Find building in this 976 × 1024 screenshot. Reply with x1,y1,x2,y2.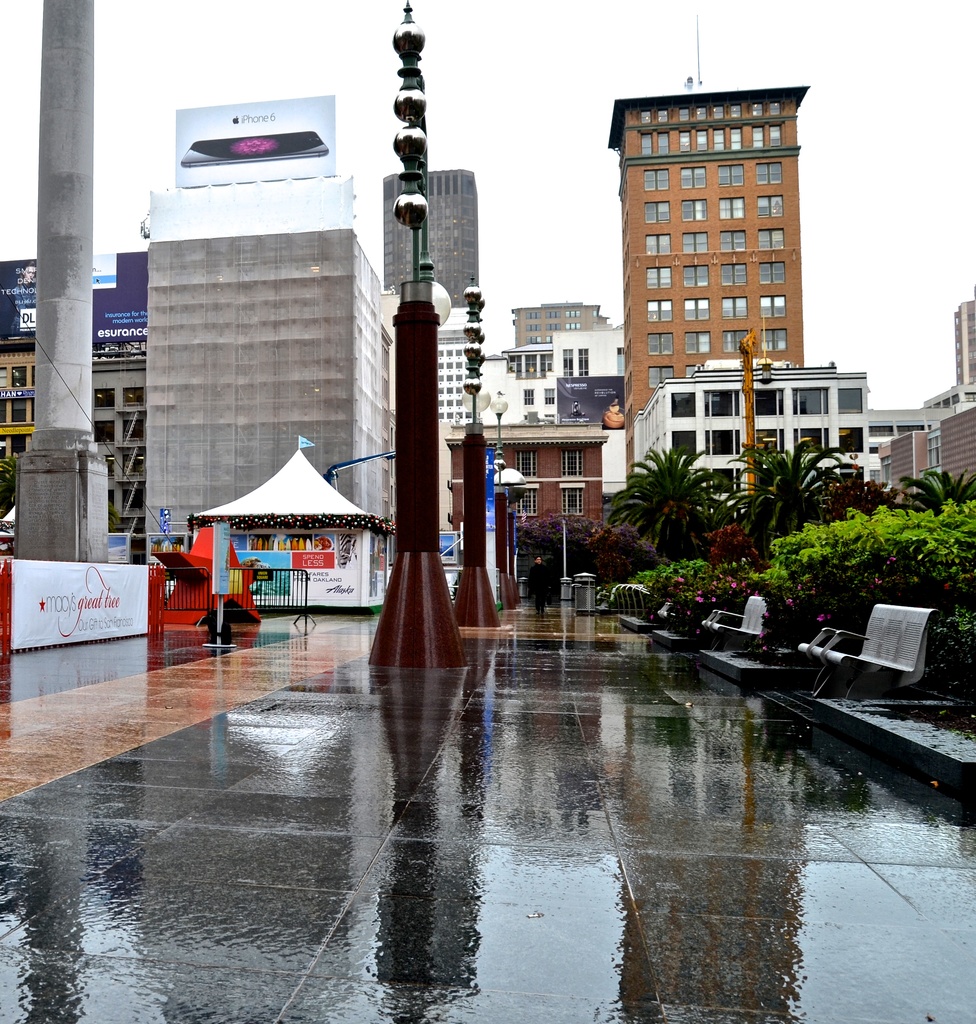
149,224,392,567.
